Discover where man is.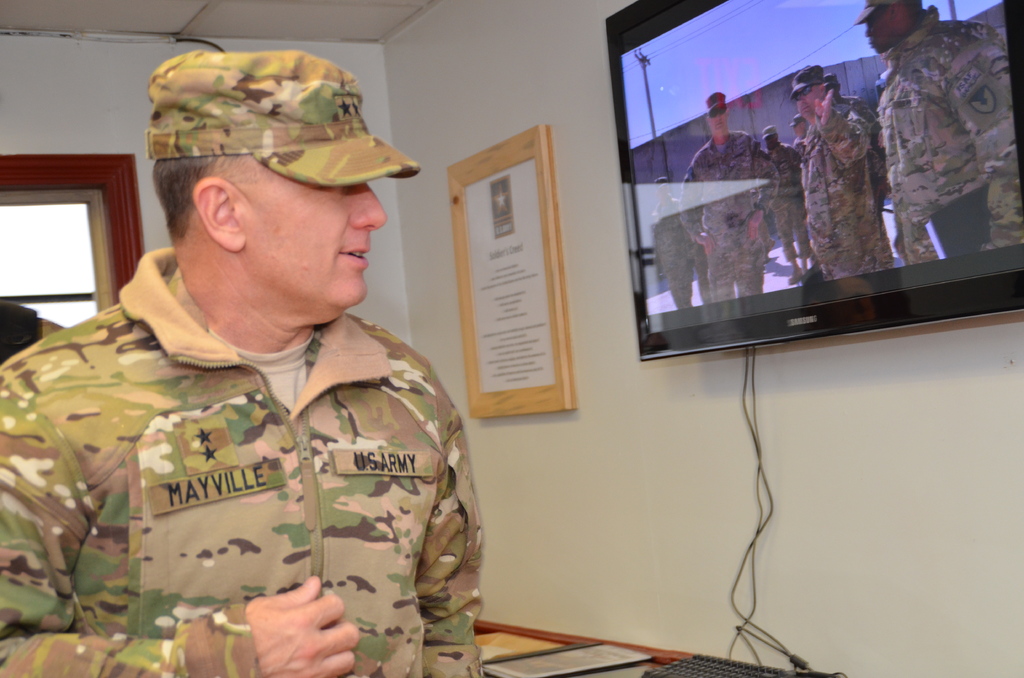
Discovered at [763, 125, 814, 280].
